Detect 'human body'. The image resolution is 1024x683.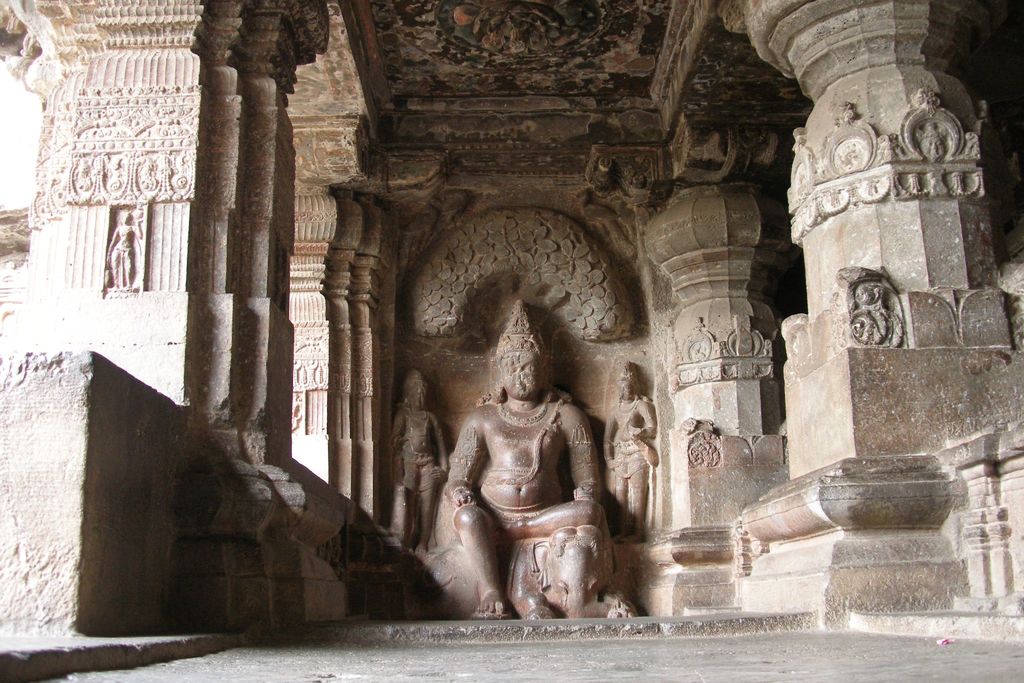
select_region(600, 394, 662, 538).
